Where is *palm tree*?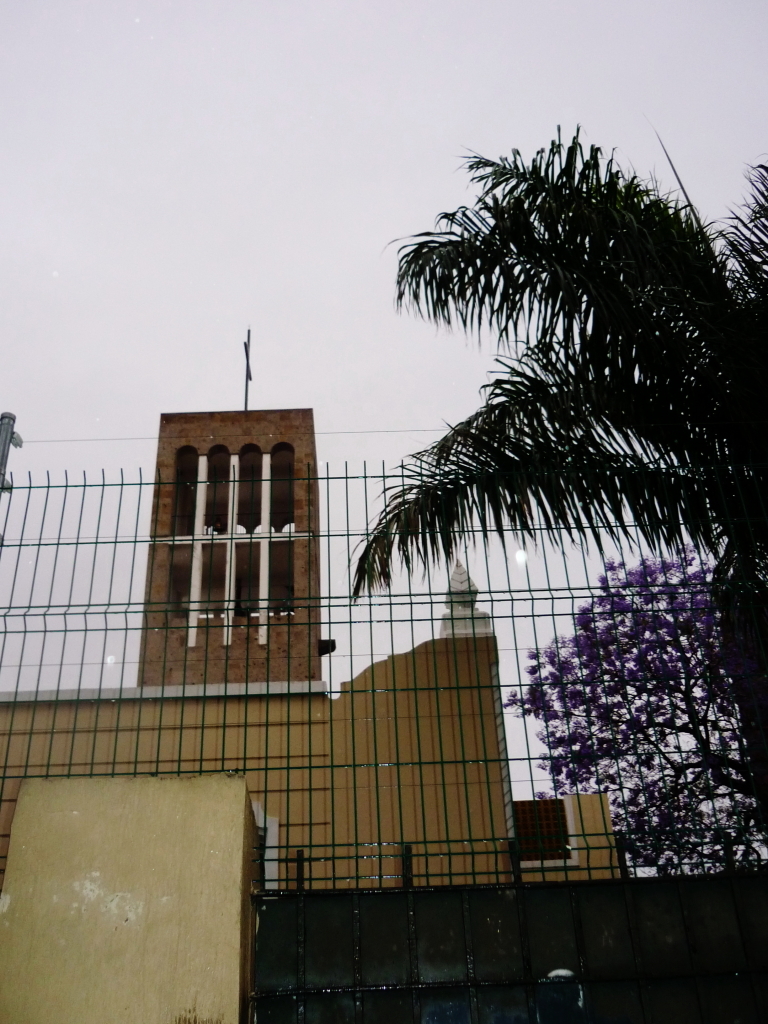
349:111:767:836.
